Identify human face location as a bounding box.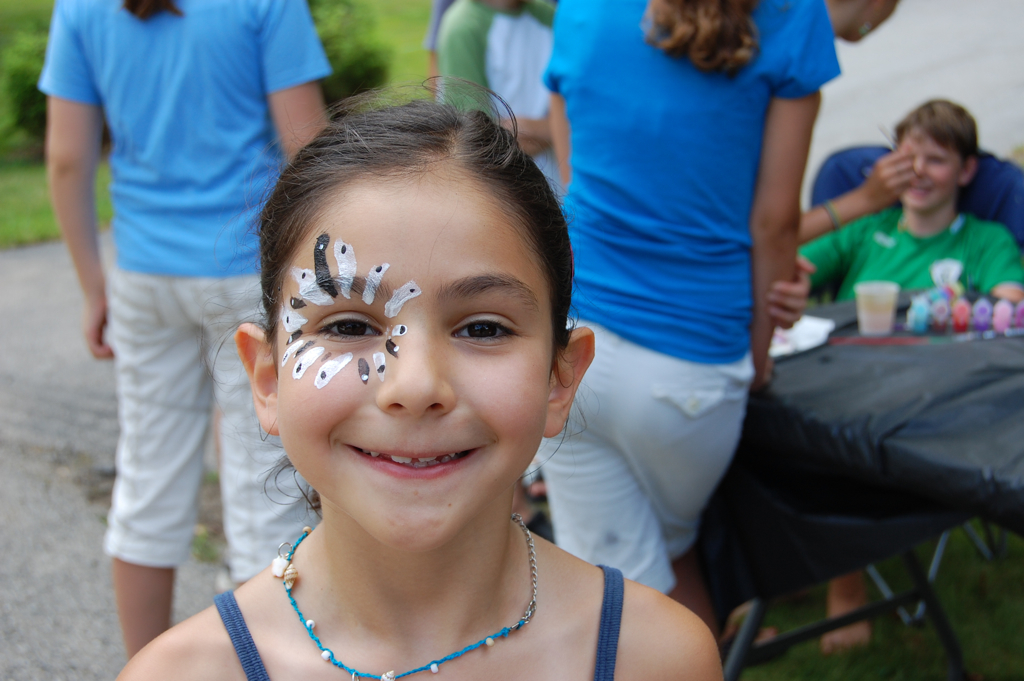
pyautogui.locateOnScreen(904, 133, 967, 213).
